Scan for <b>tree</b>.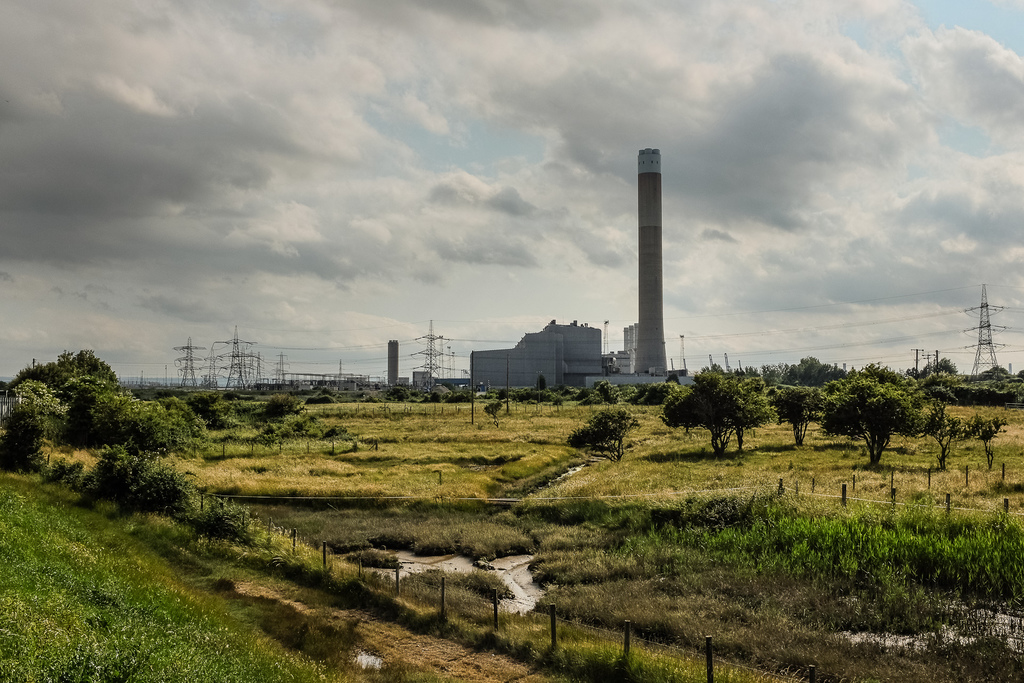
Scan result: x1=818 y1=386 x2=945 y2=461.
